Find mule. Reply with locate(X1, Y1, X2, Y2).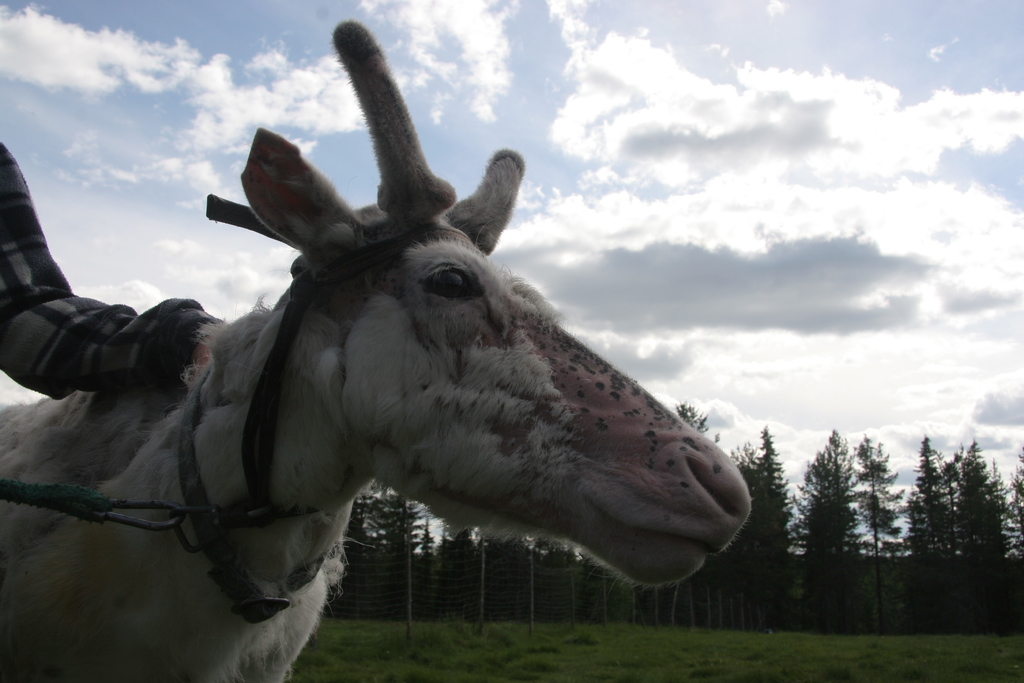
locate(0, 27, 748, 682).
